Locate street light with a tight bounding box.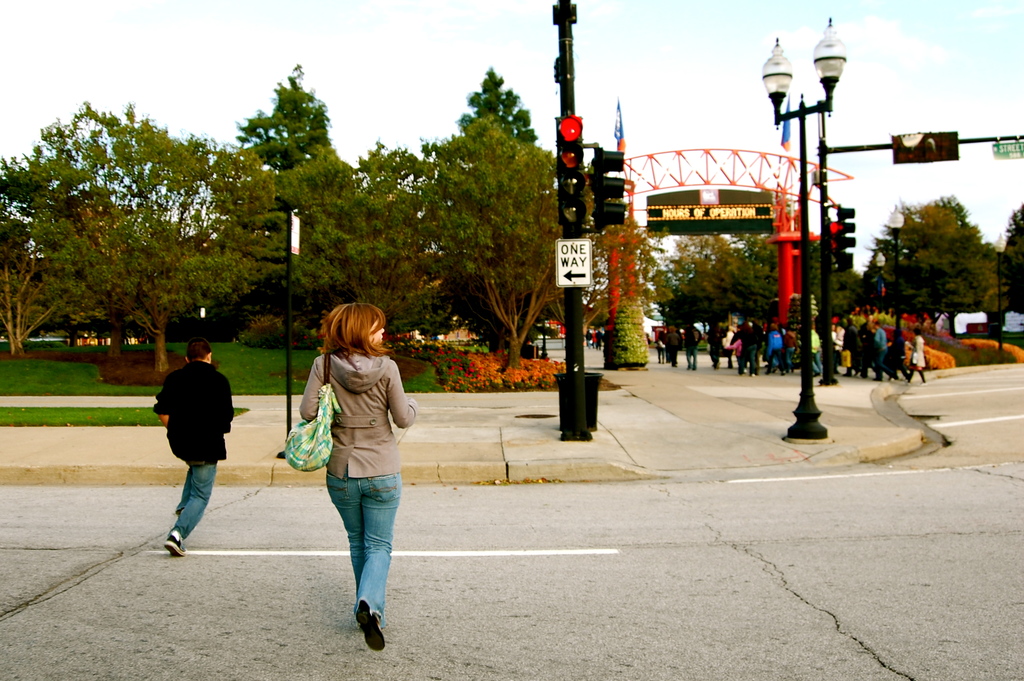
box=[761, 14, 845, 439].
